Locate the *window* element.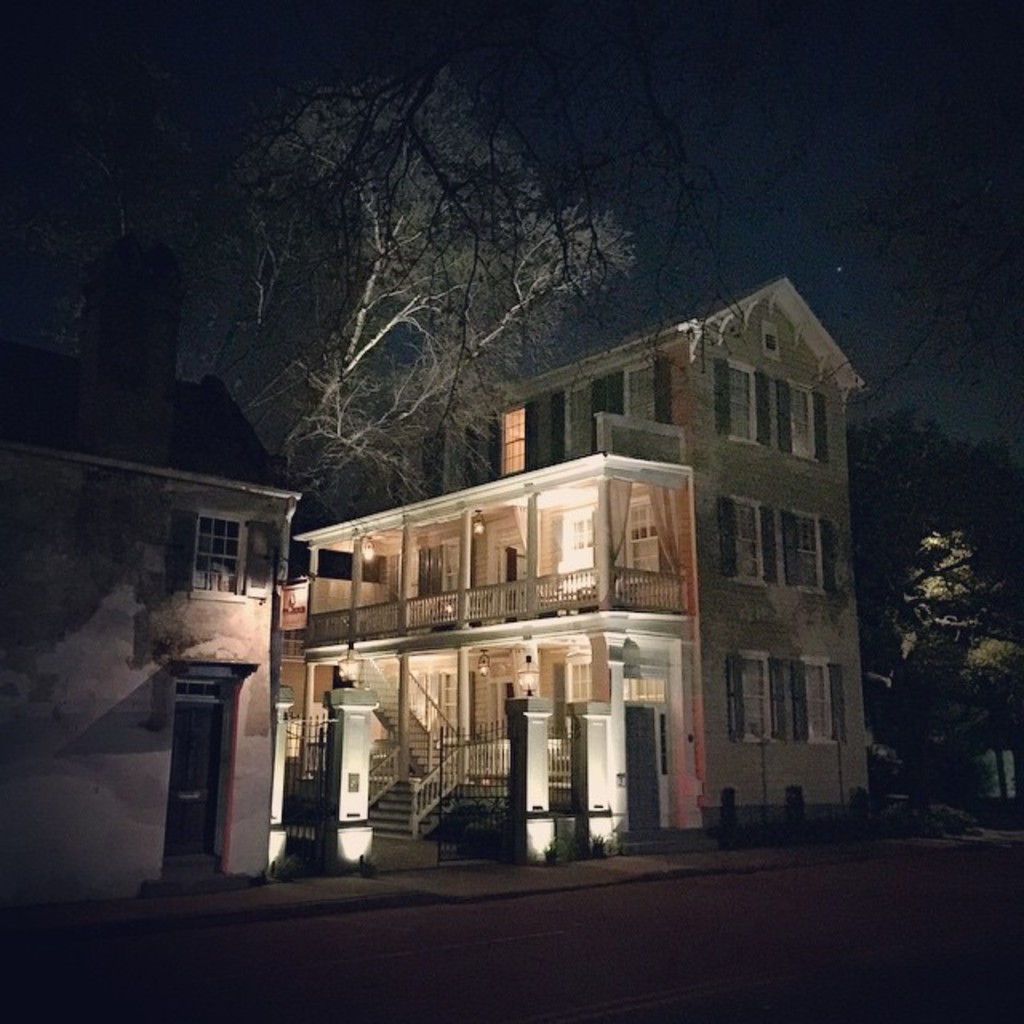
Element bbox: [left=189, top=509, right=248, bottom=594].
